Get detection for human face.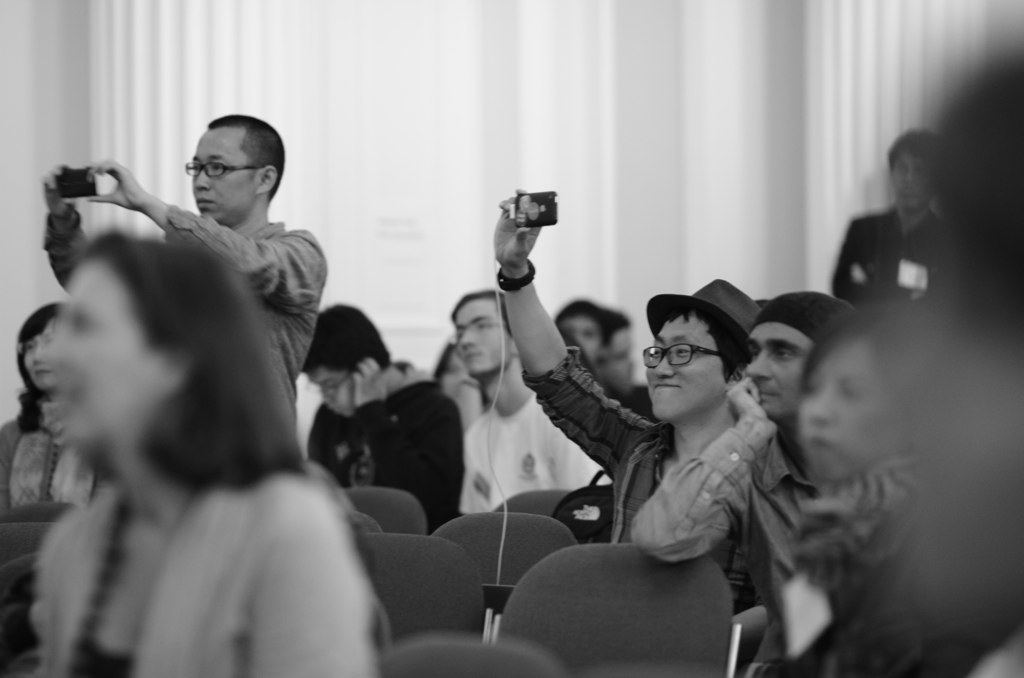
Detection: [39,259,153,435].
